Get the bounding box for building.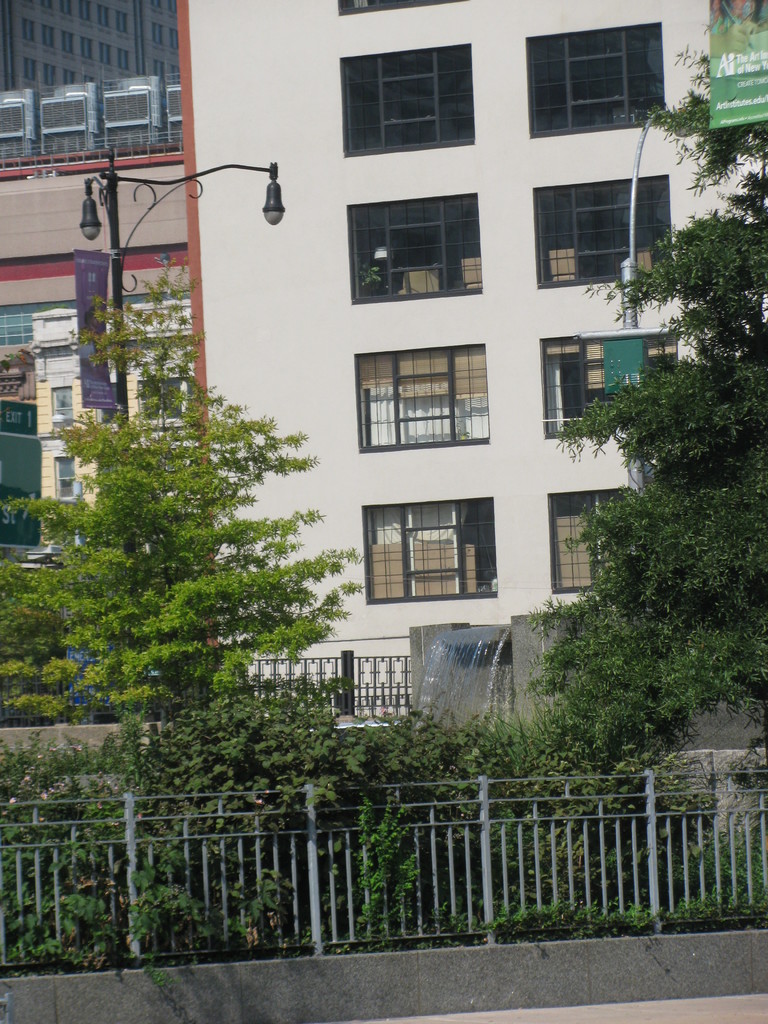
[3,65,188,361].
